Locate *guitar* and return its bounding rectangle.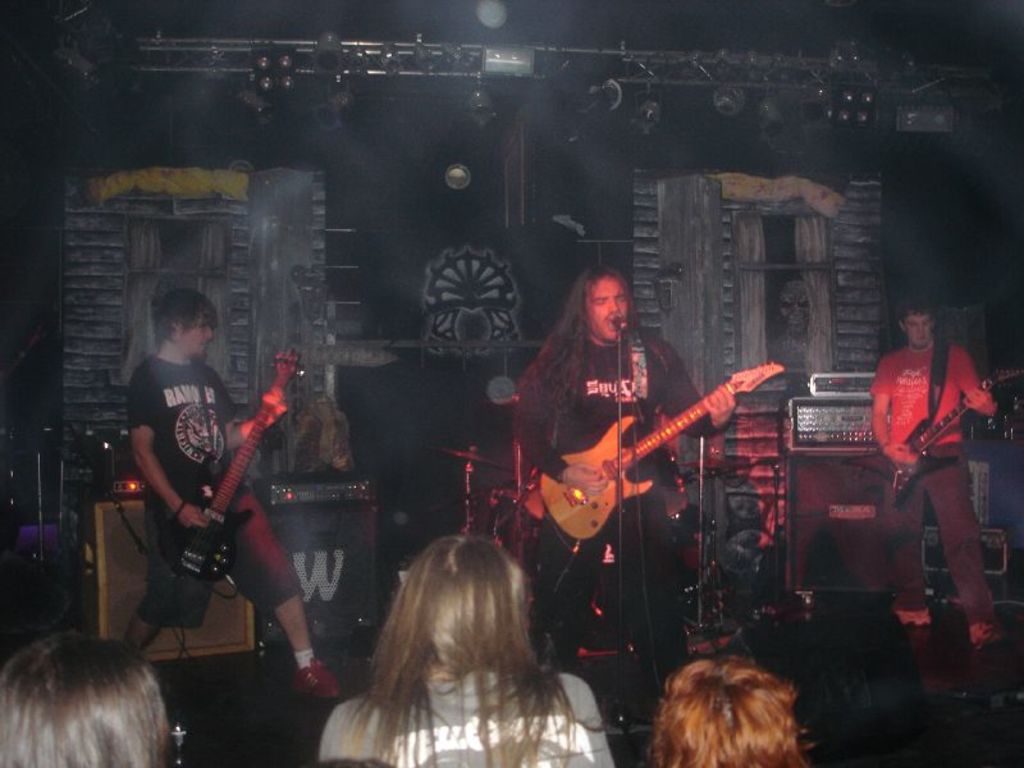
select_region(539, 356, 788, 538).
